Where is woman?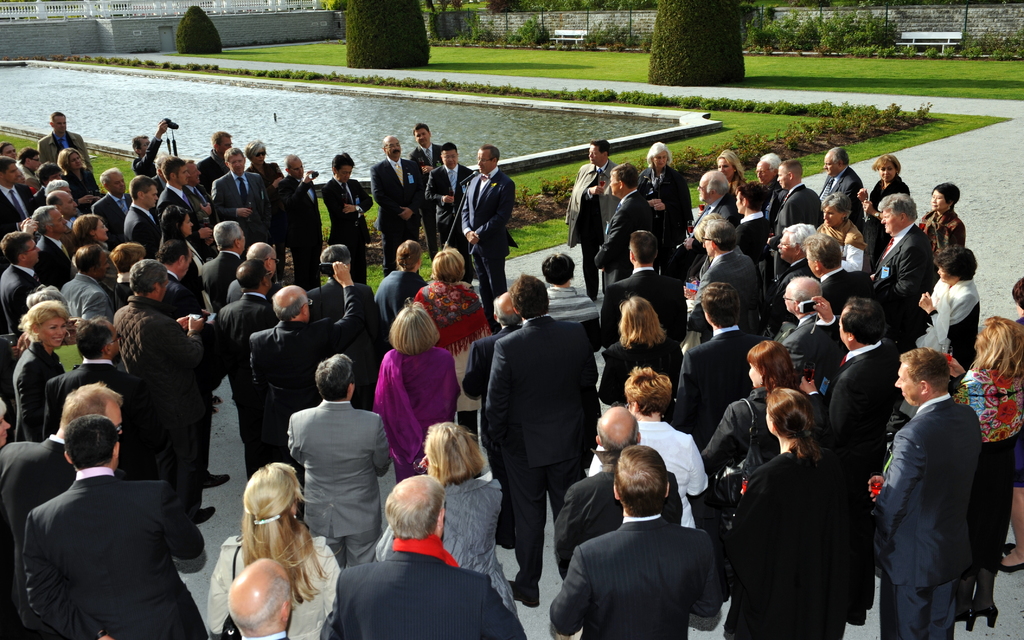
365, 296, 463, 481.
